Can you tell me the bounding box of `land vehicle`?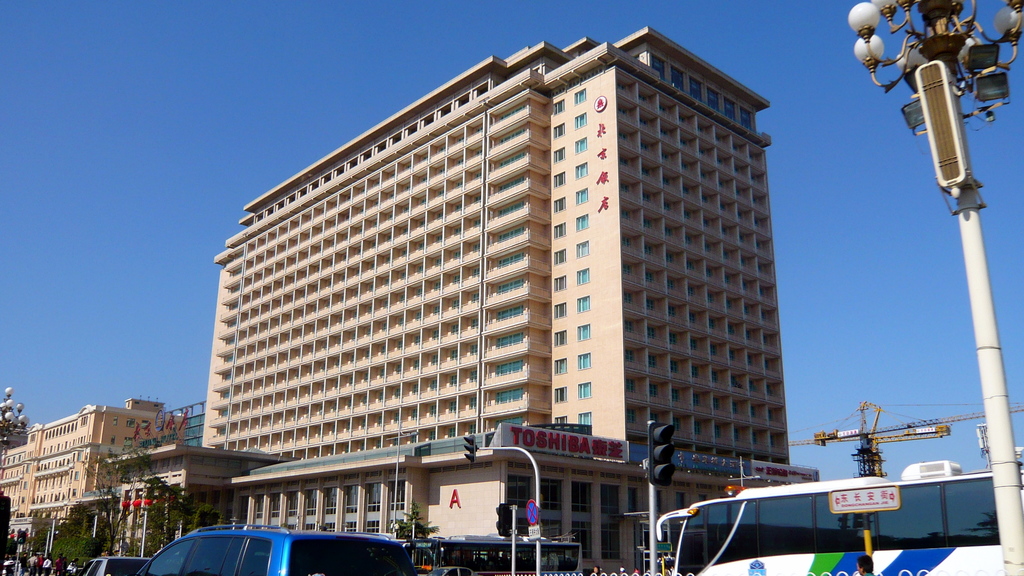
(x1=136, y1=523, x2=419, y2=575).
